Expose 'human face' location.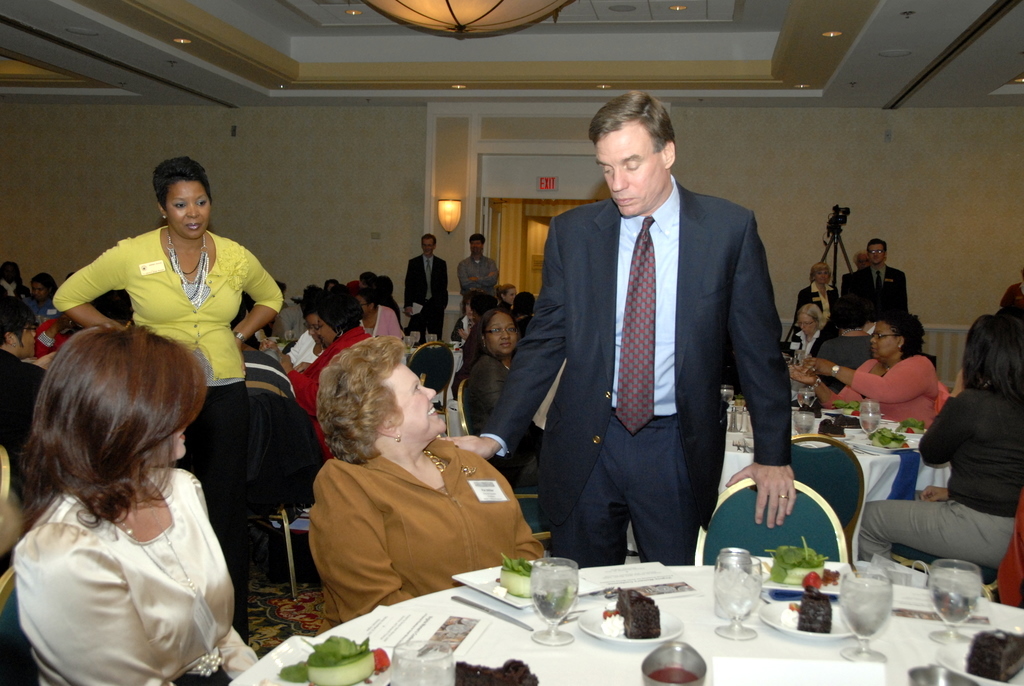
Exposed at (504, 287, 515, 307).
